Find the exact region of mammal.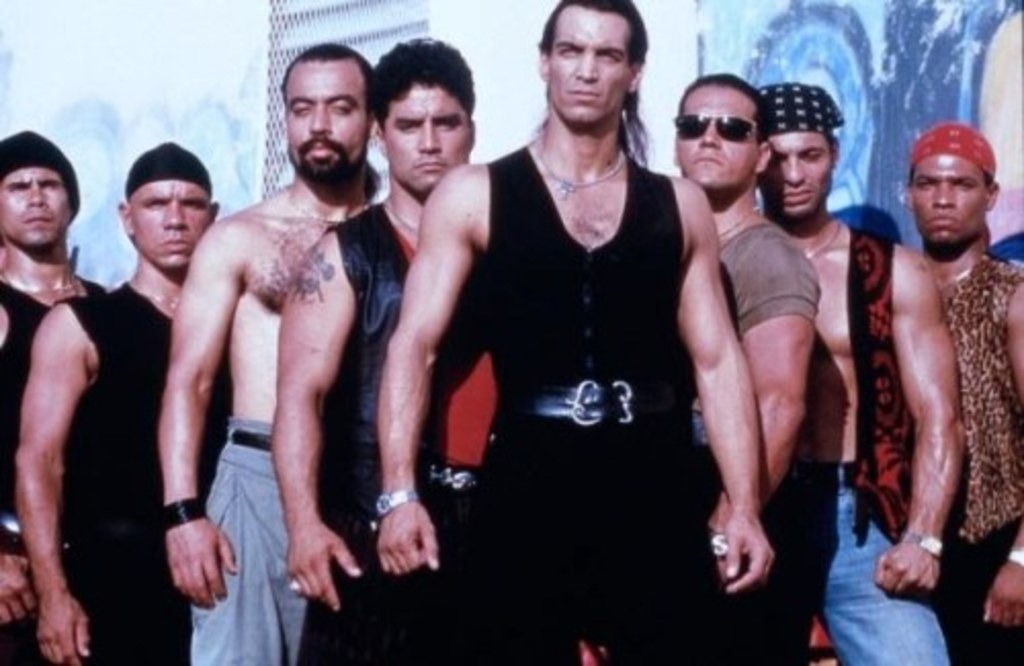
Exact region: box(0, 123, 109, 664).
